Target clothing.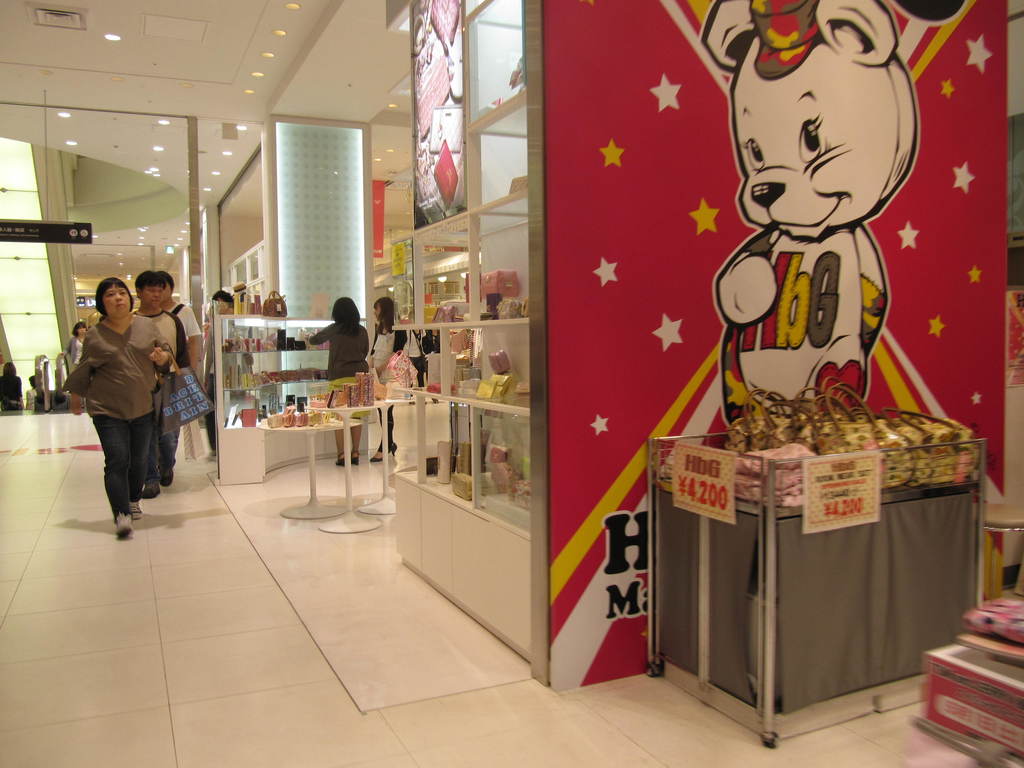
Target region: 377/323/401/465.
